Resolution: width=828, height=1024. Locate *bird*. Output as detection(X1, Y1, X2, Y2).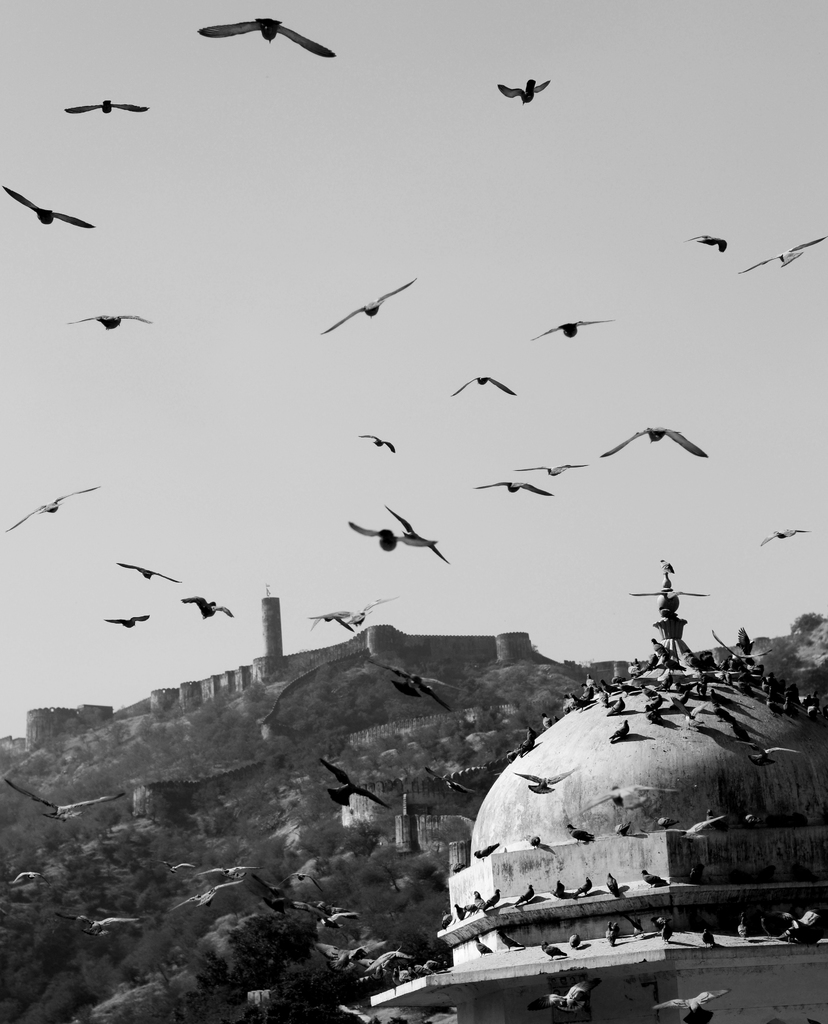
detection(65, 97, 150, 113).
